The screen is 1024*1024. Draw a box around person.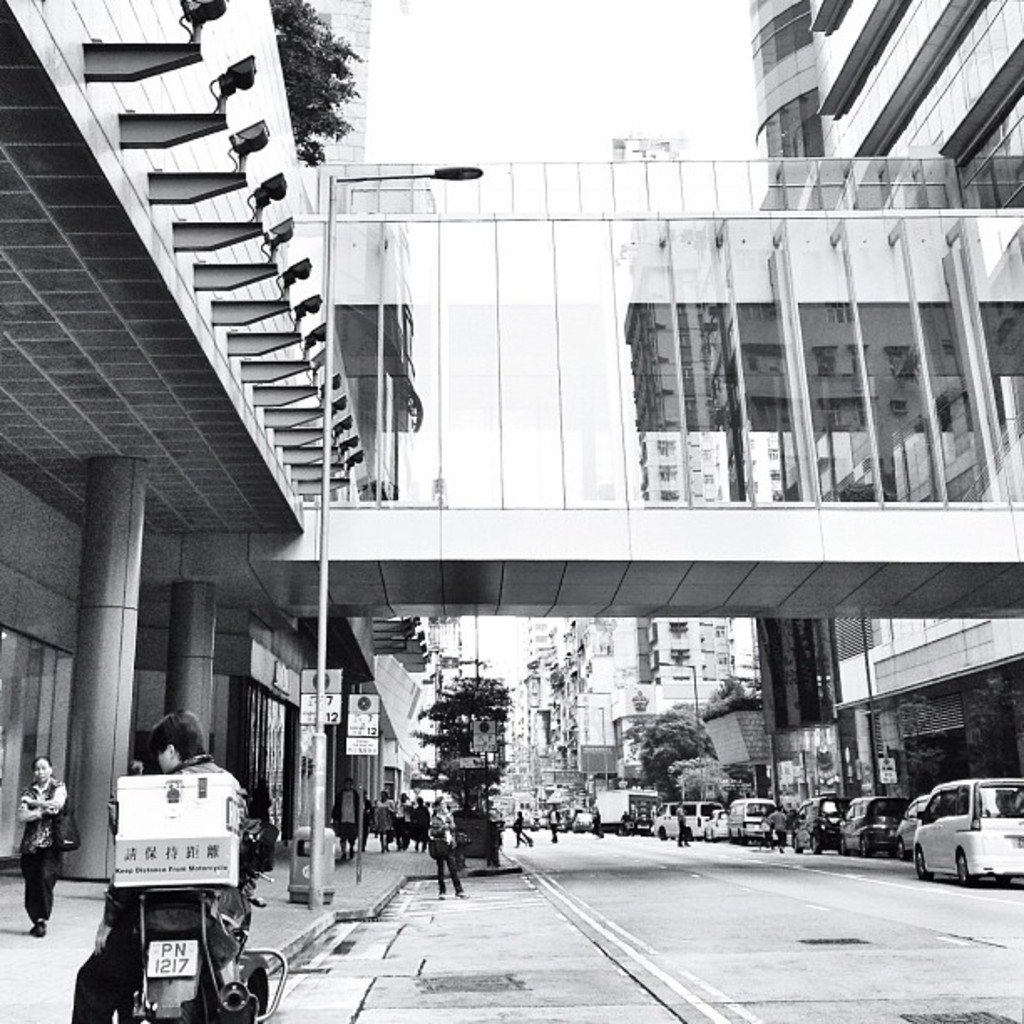
rect(65, 714, 264, 1022).
